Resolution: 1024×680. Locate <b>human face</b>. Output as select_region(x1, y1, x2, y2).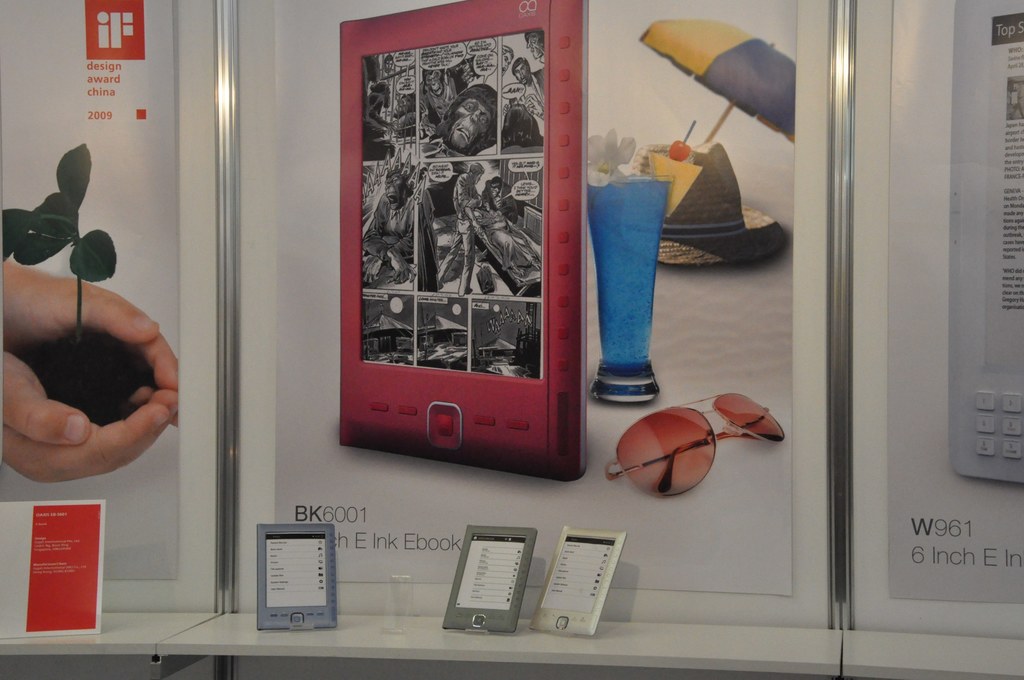
select_region(385, 60, 394, 72).
